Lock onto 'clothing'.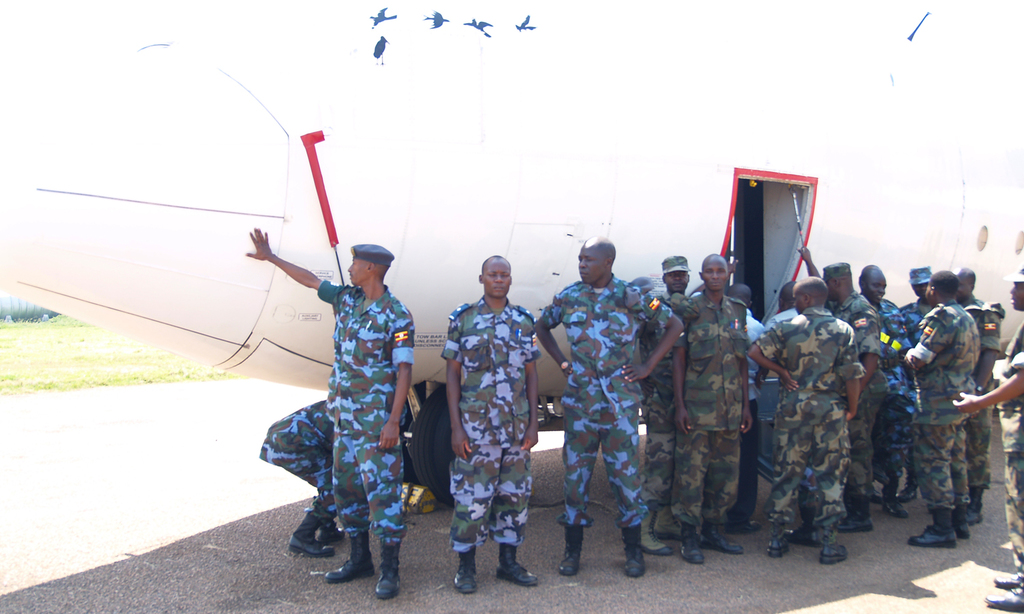
Locked: <box>636,291,695,511</box>.
